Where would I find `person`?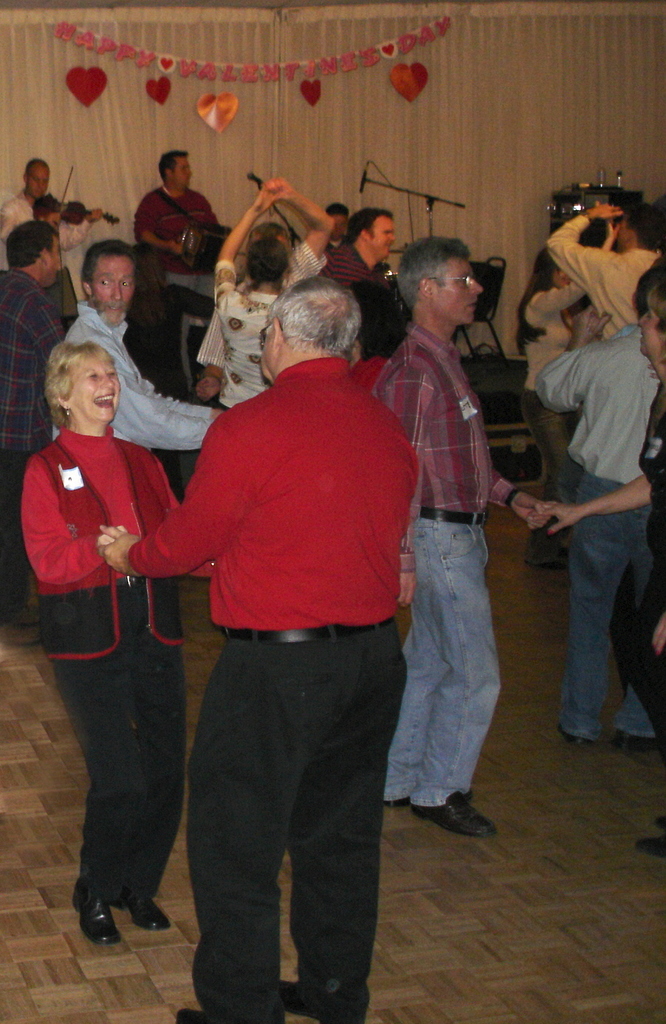
At l=380, t=231, r=548, b=832.
